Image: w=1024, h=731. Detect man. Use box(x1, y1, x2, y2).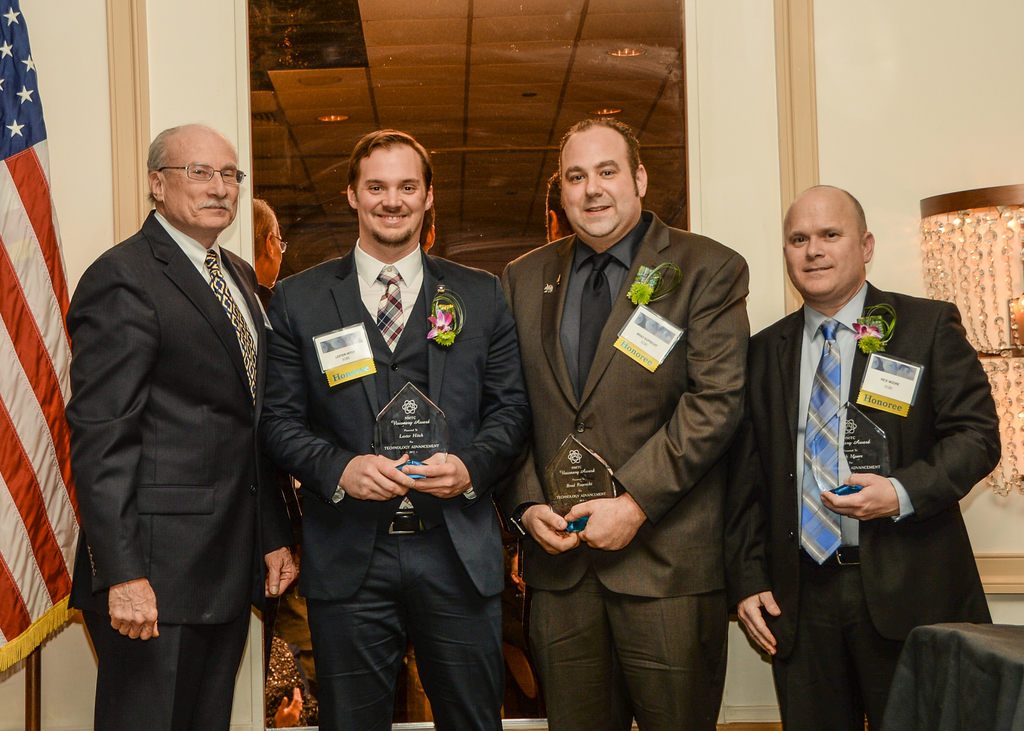
box(504, 118, 753, 728).
